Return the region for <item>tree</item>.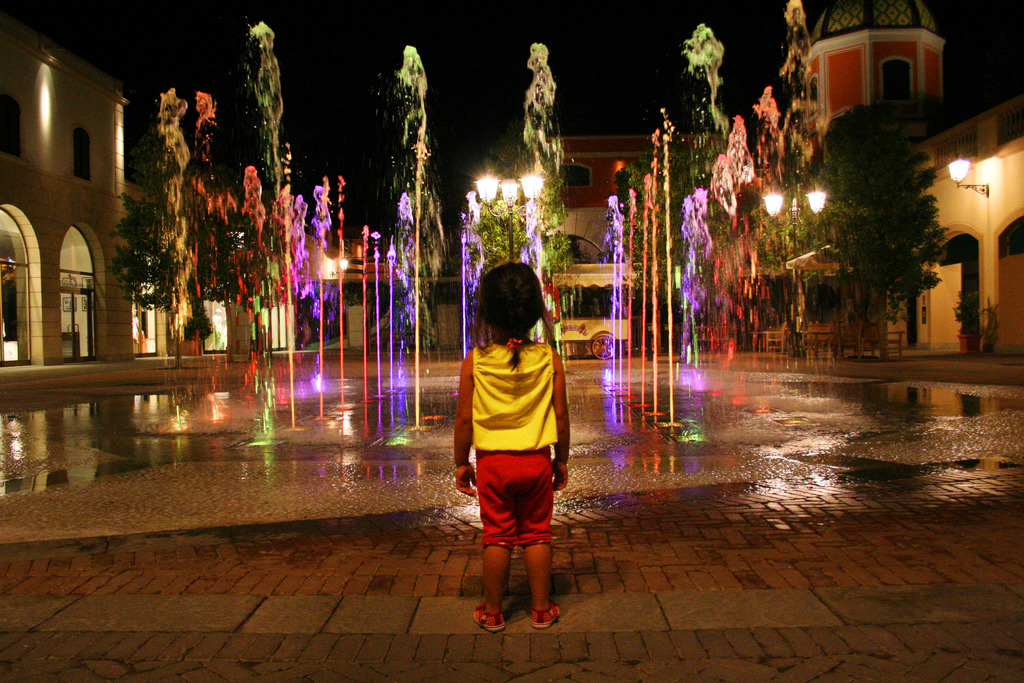
<region>385, 37, 458, 345</region>.
